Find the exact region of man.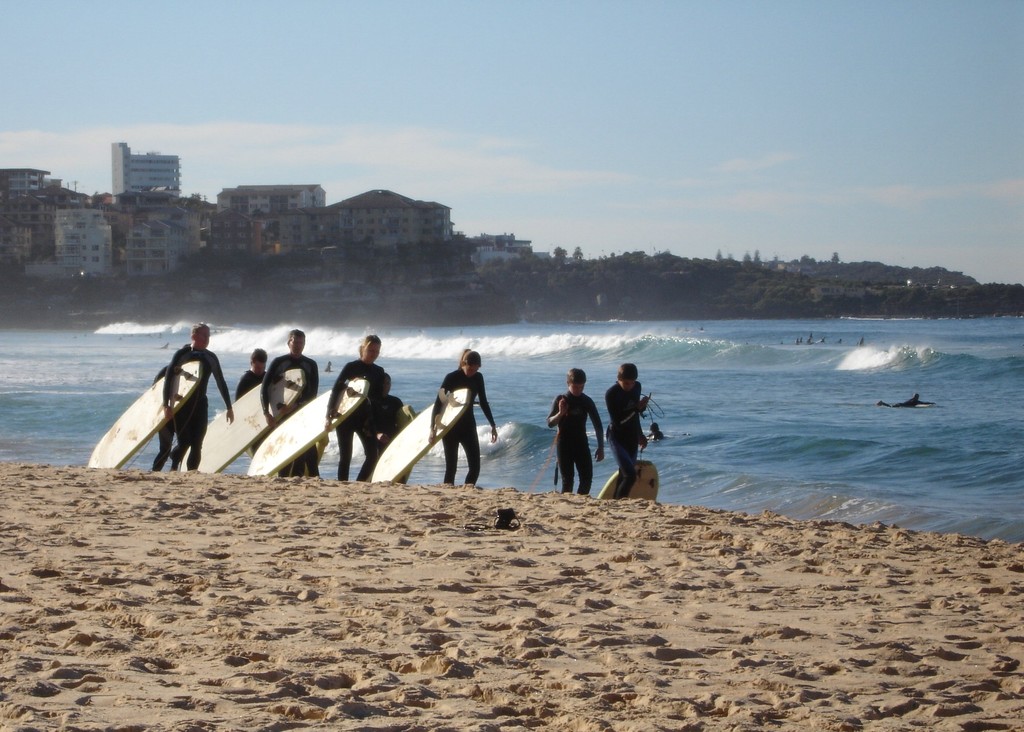
Exact region: 150/348/186/479.
